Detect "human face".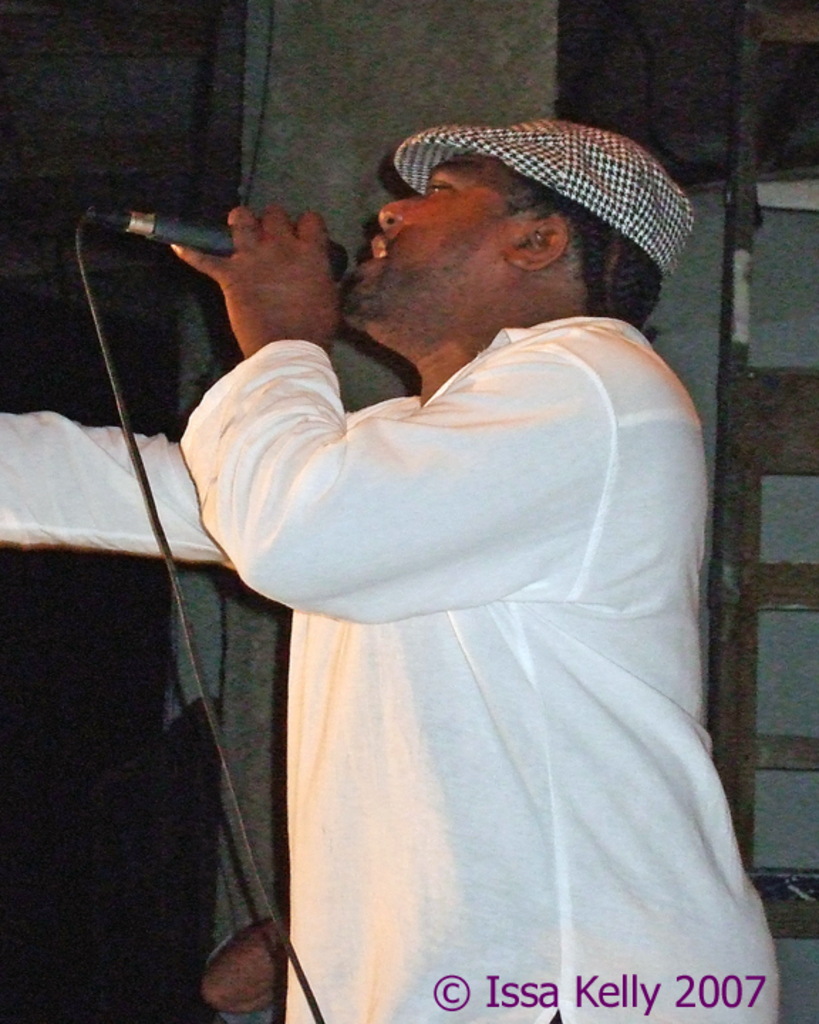
Detected at box(347, 161, 529, 330).
